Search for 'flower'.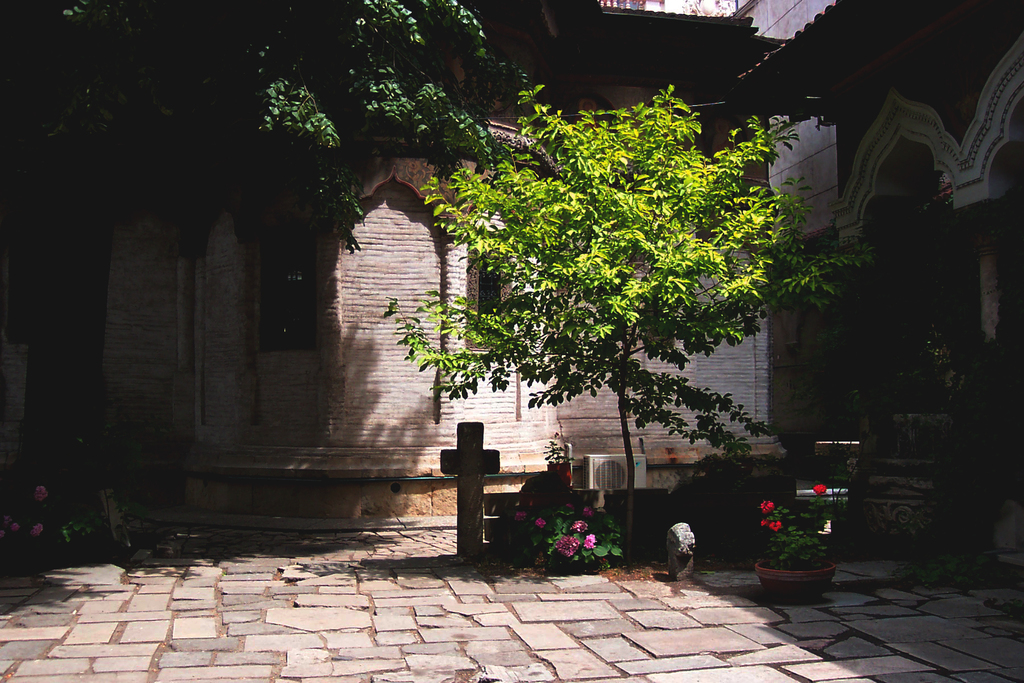
Found at x1=582 y1=536 x2=598 y2=551.
